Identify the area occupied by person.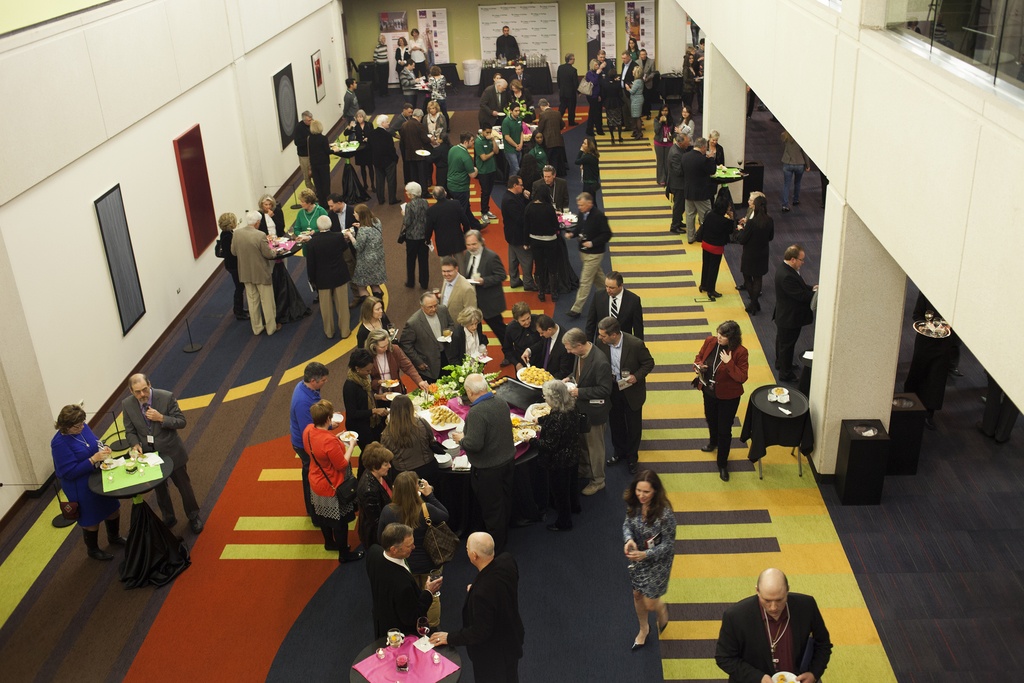
Area: region(436, 256, 478, 331).
